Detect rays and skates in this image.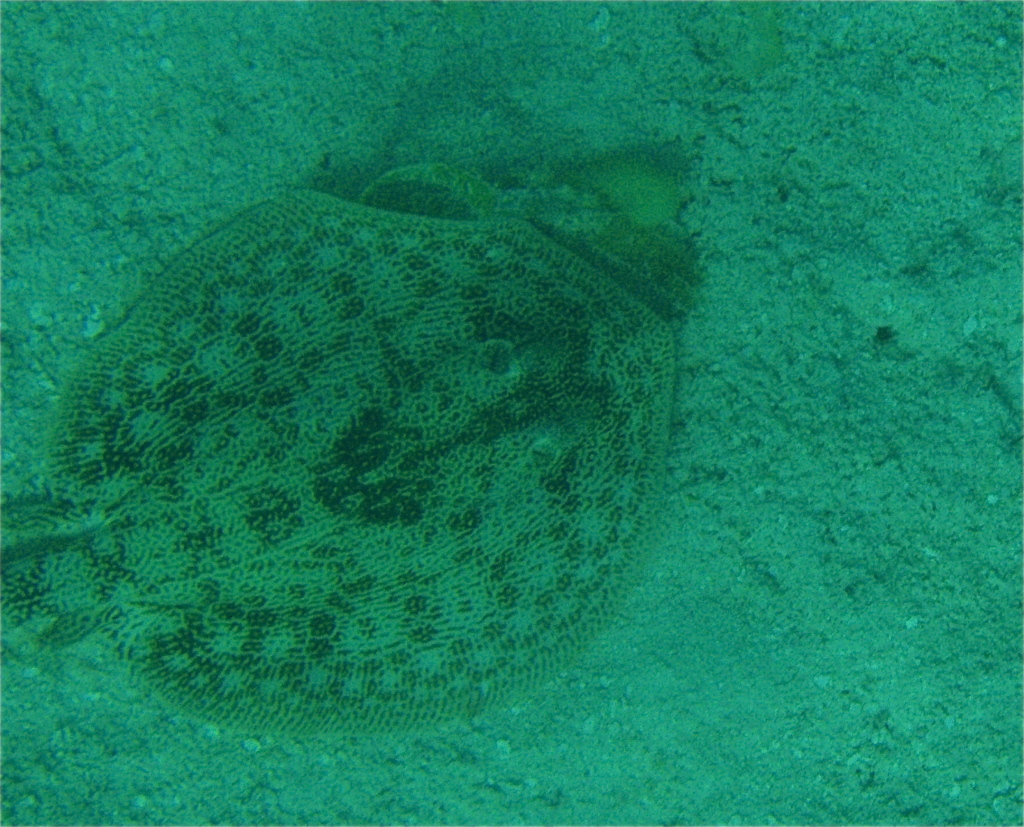
Detection: (left=0, top=181, right=680, bottom=740).
